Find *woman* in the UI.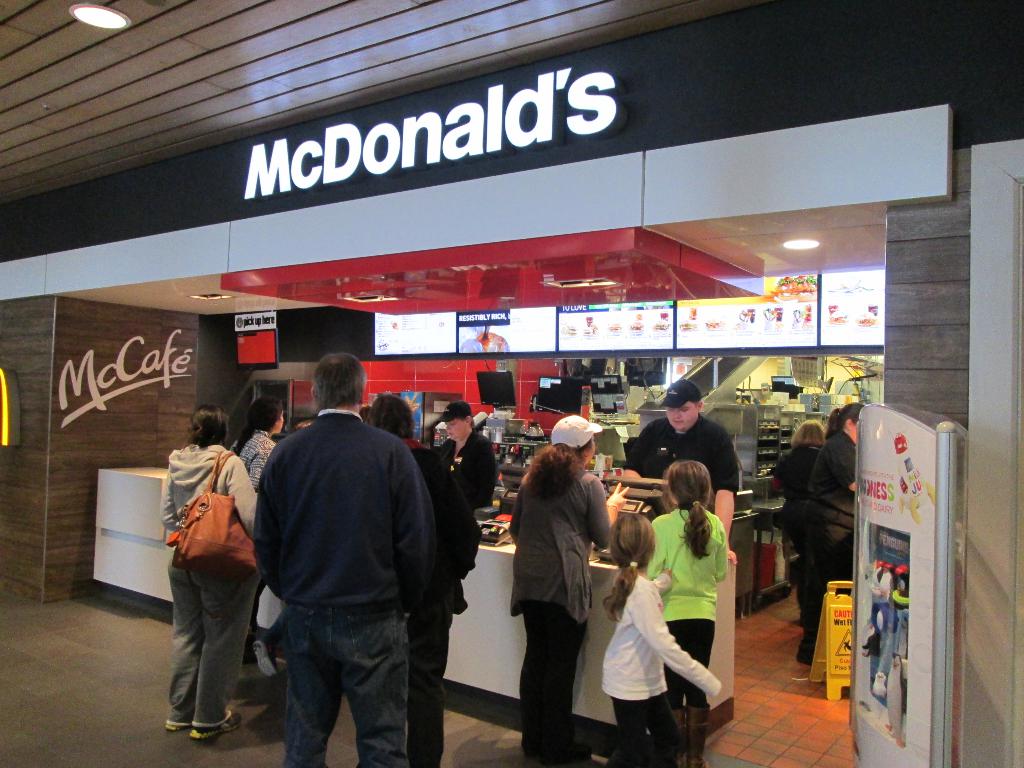
UI element at crop(432, 399, 500, 515).
